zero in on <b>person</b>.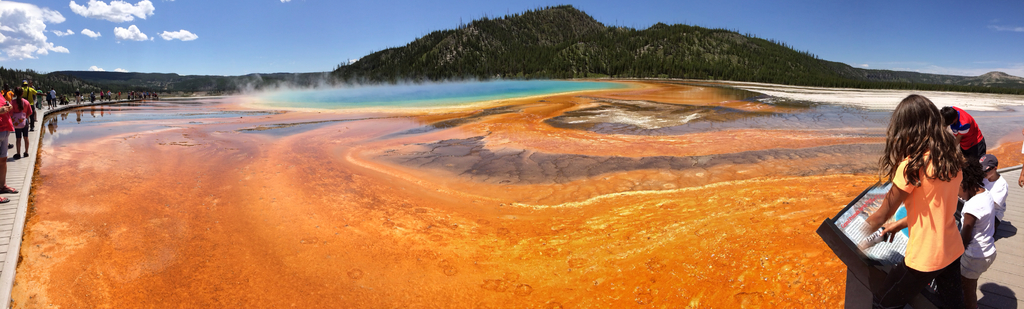
Zeroed in: 45/86/53/107.
